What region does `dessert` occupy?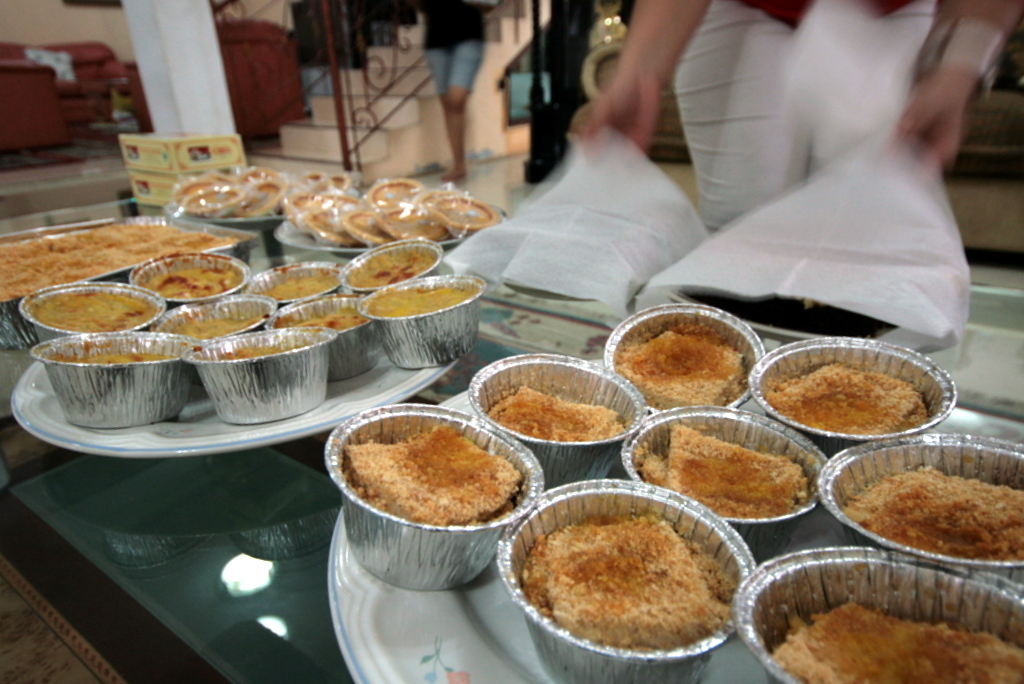
region(360, 425, 517, 528).
